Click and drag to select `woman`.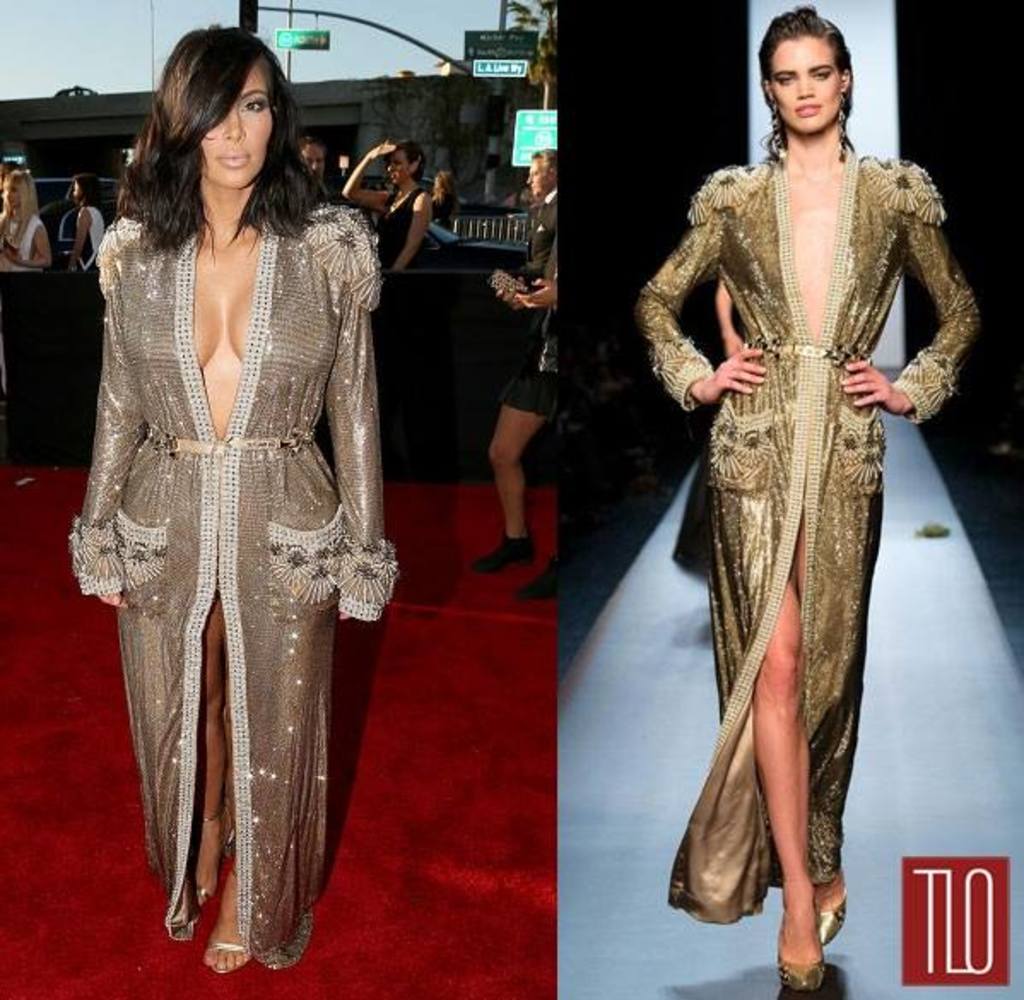
Selection: 67/174/109/282.
